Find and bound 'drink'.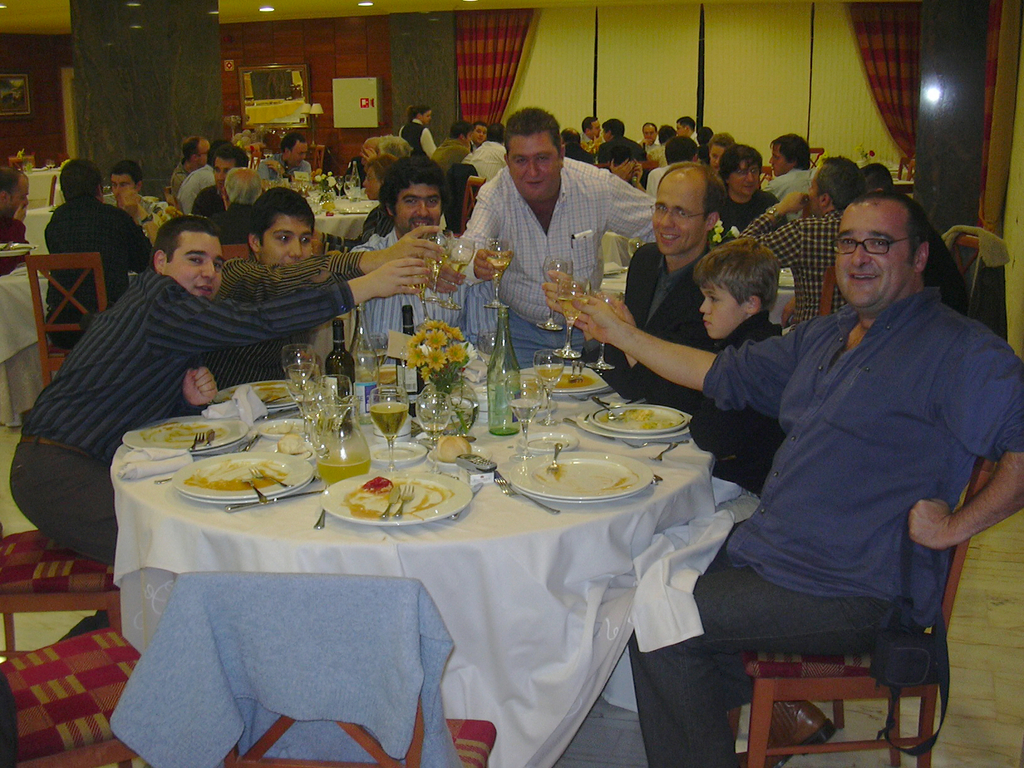
Bound: crop(486, 241, 509, 308).
